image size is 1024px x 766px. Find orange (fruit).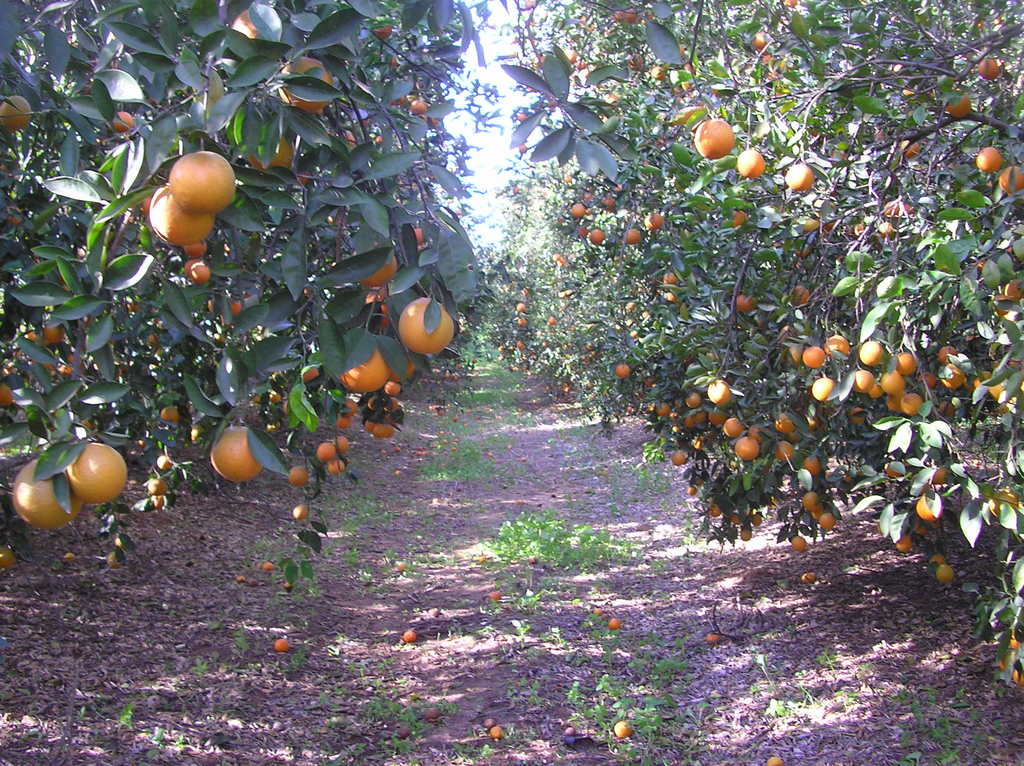
bbox=(214, 417, 265, 481).
